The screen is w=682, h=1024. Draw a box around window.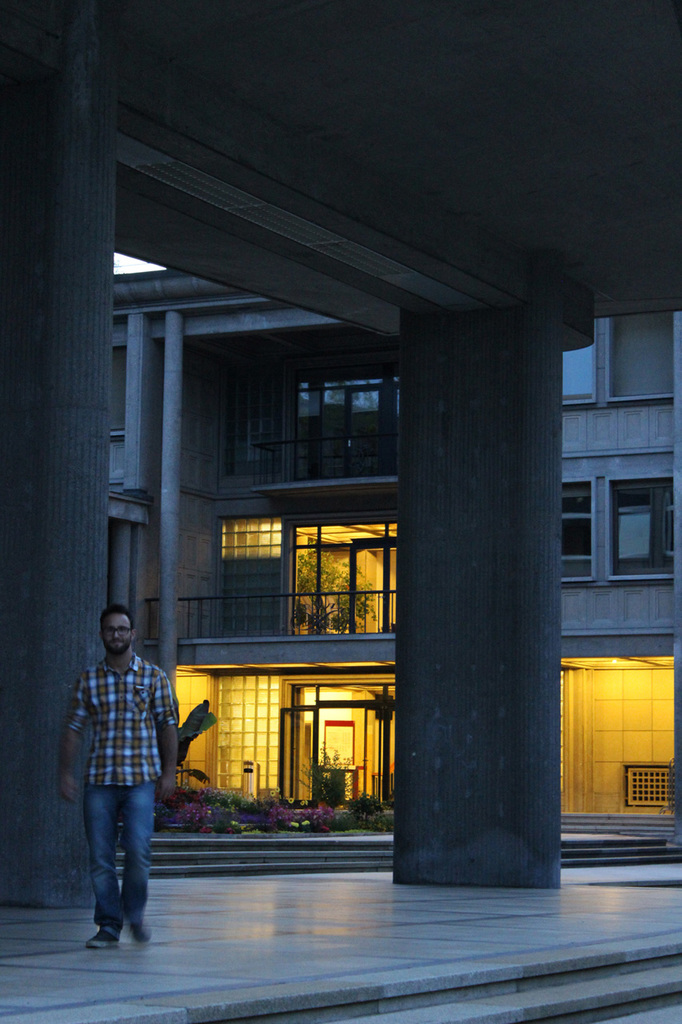
(x1=217, y1=517, x2=289, y2=561).
